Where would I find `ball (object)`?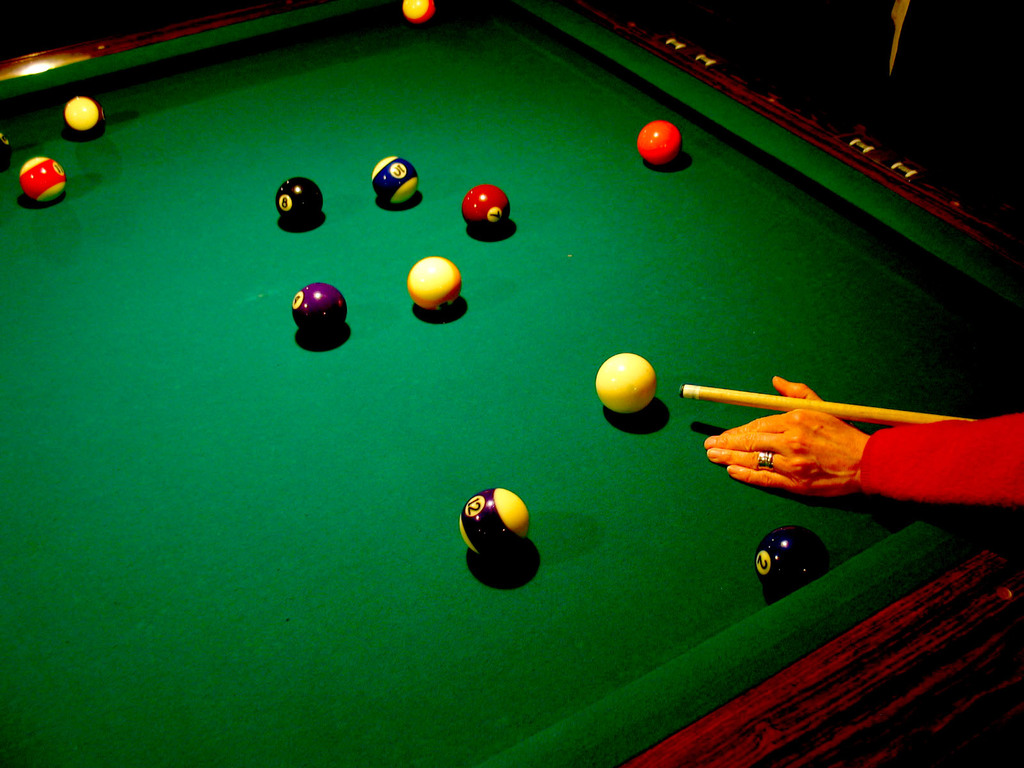
At locate(461, 490, 529, 564).
